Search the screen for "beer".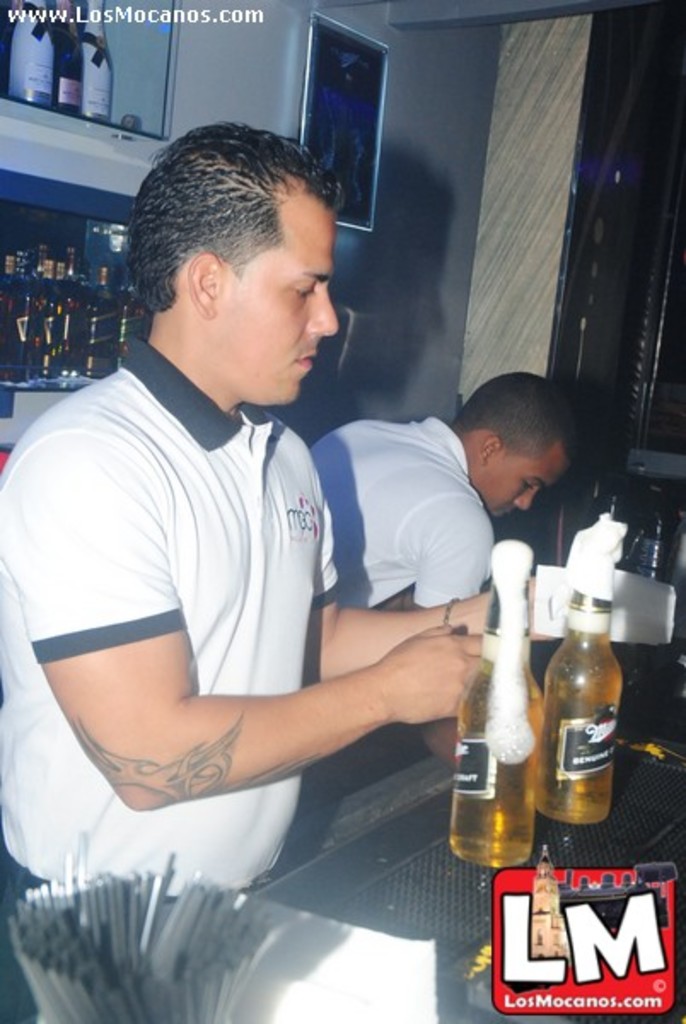
Found at bbox(445, 543, 561, 879).
